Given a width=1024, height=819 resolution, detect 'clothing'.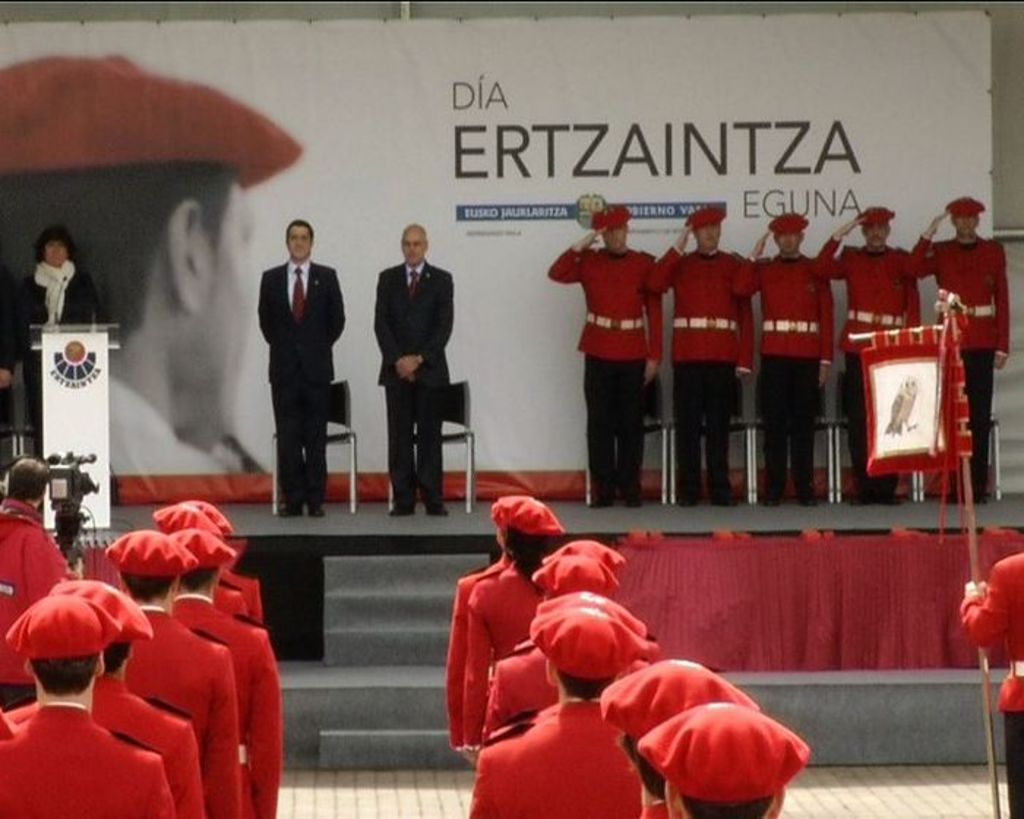
369/254/455/506.
